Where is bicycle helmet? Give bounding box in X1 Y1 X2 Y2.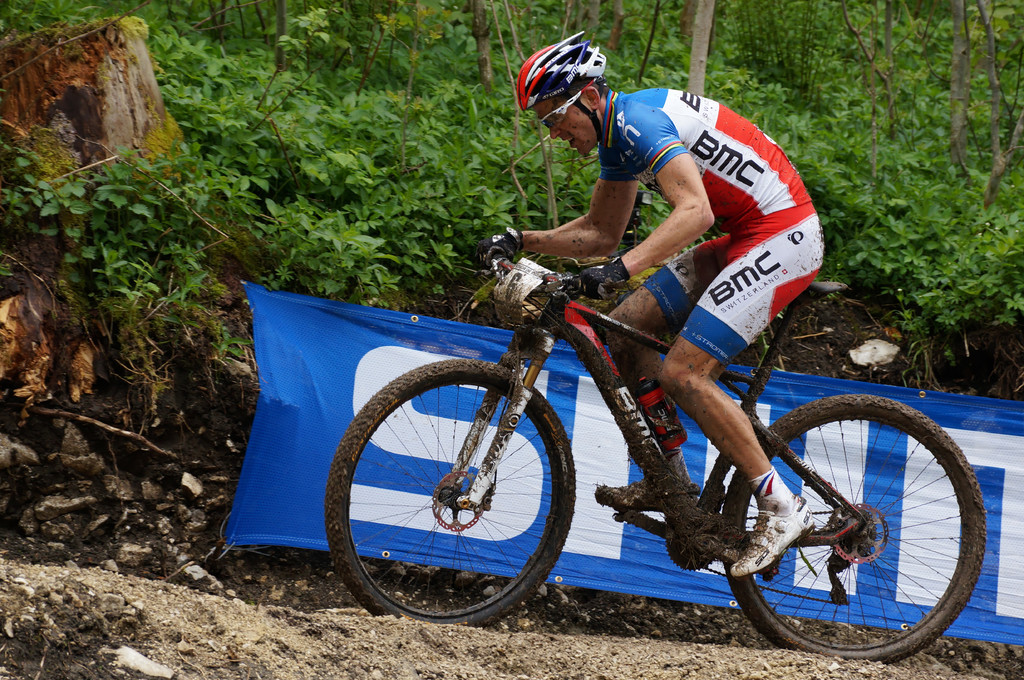
519 27 609 138.
